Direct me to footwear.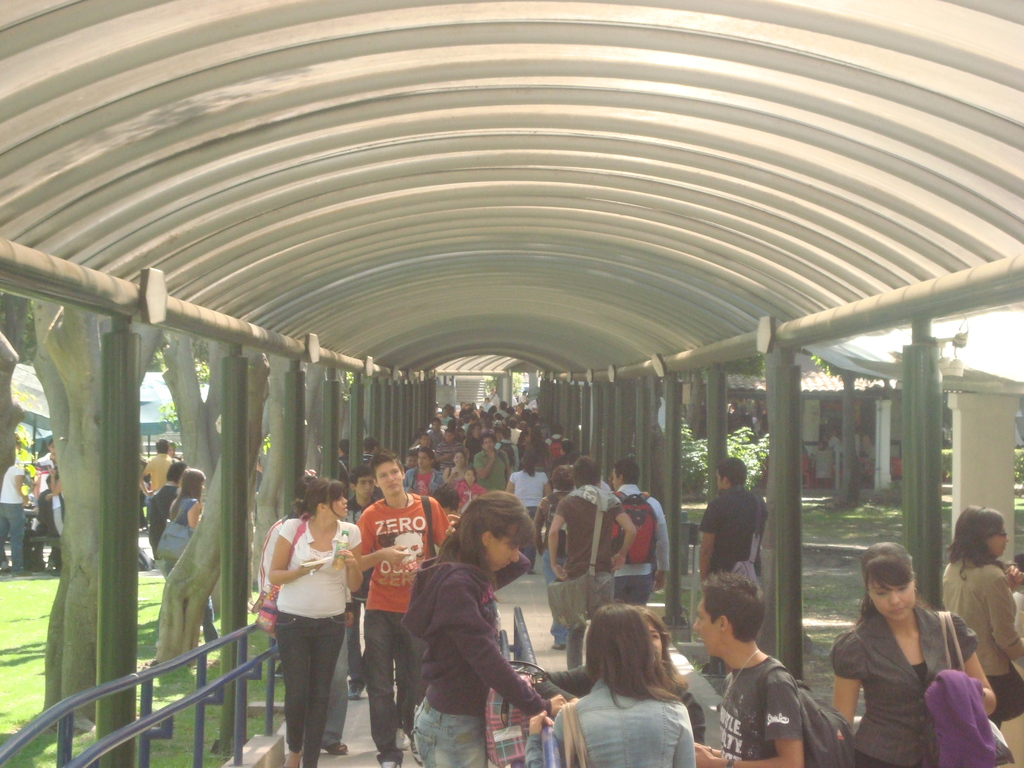
Direction: crop(410, 750, 422, 764).
